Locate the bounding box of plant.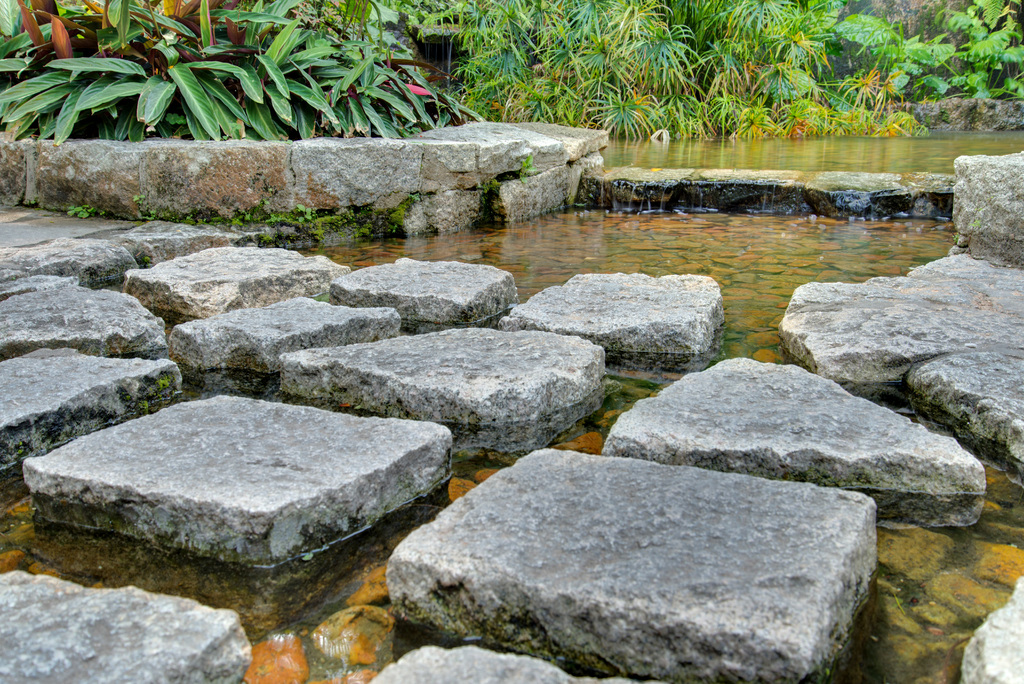
Bounding box: BBox(225, 209, 249, 231).
